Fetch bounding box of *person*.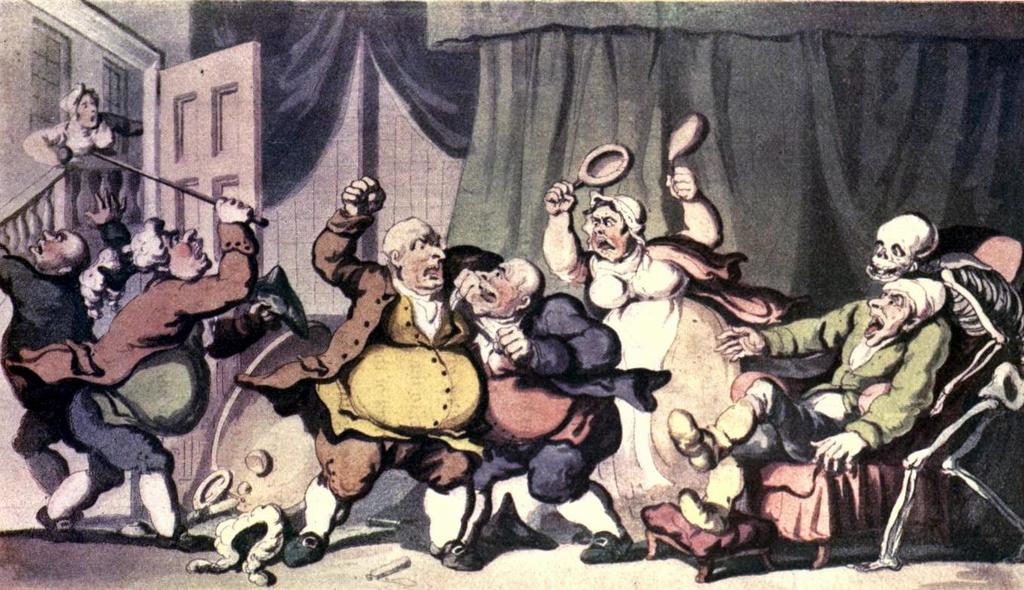
Bbox: 237/171/485/558.
